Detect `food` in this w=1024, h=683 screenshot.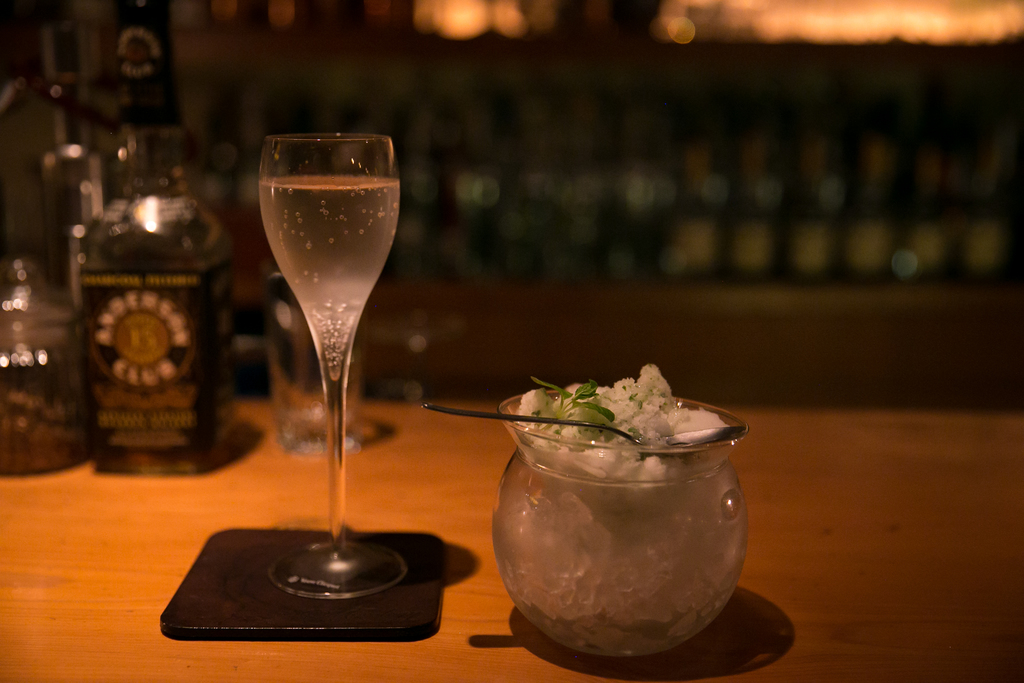
Detection: bbox=(494, 370, 766, 643).
